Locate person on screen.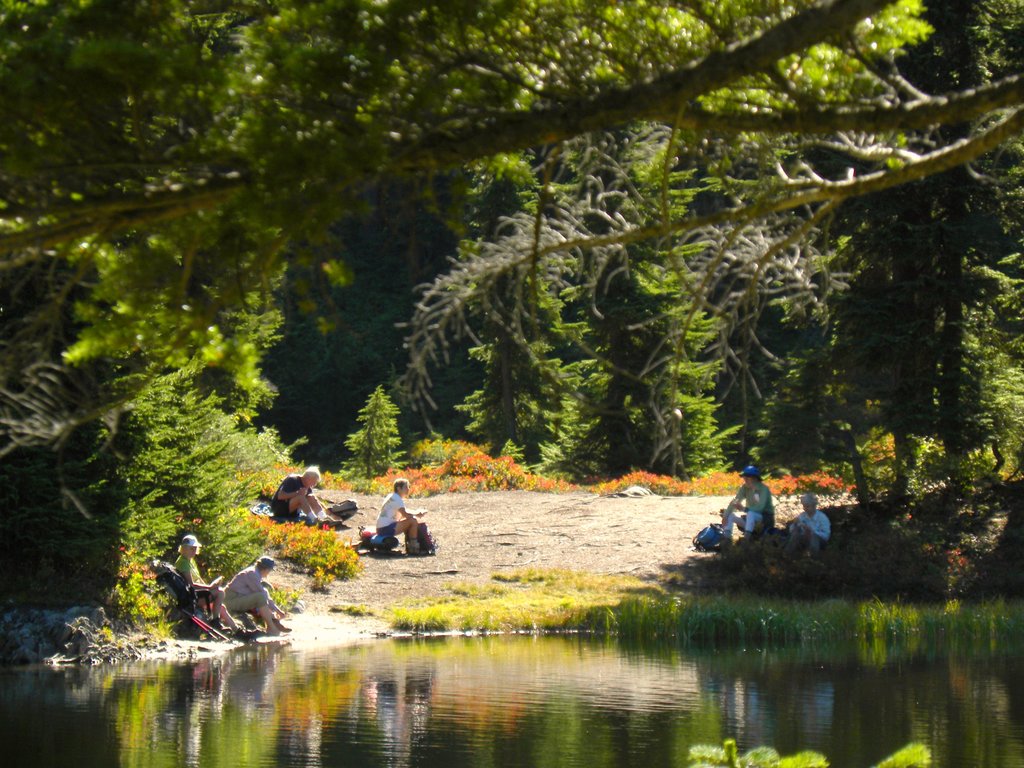
On screen at [x1=374, y1=477, x2=420, y2=555].
